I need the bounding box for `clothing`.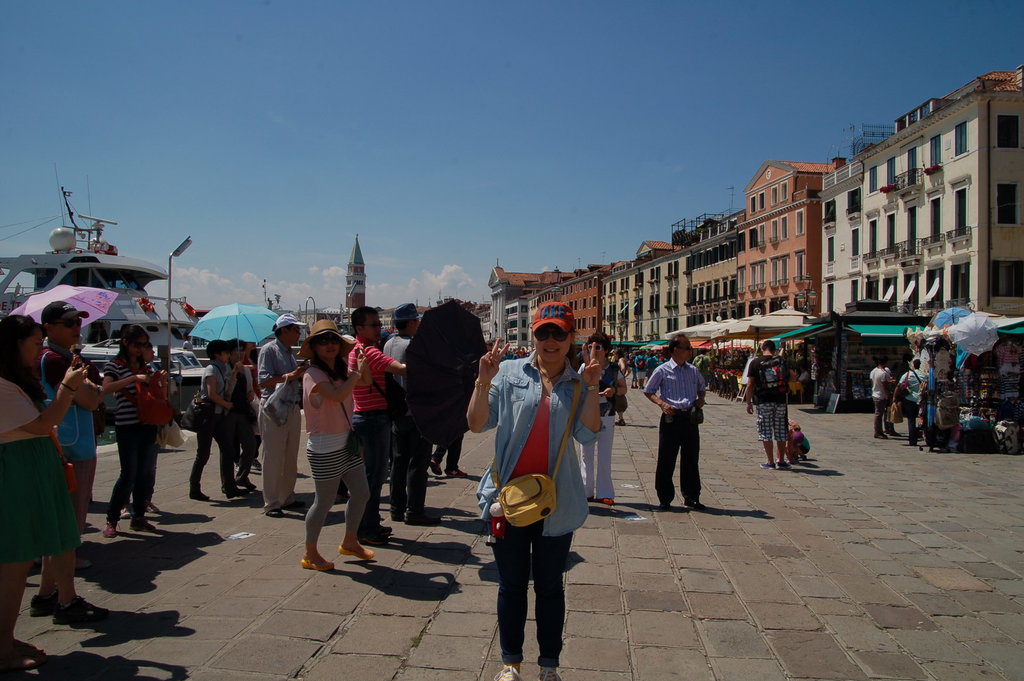
Here it is: 244 358 255 394.
